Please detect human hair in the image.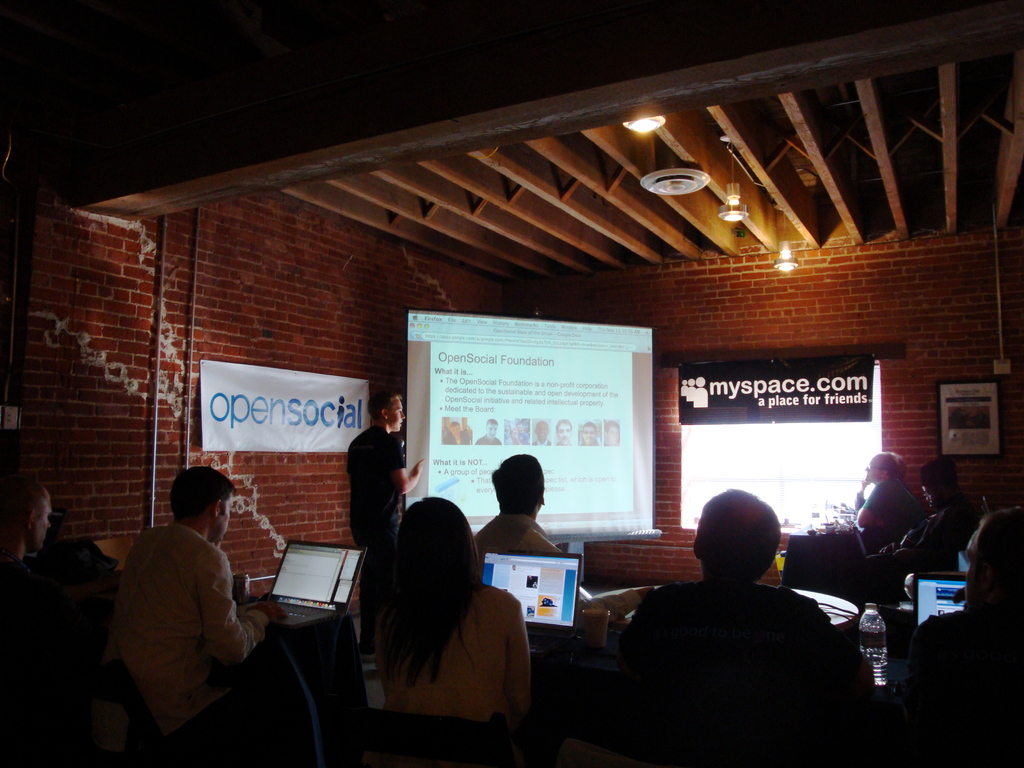
x1=881 y1=454 x2=905 y2=484.
